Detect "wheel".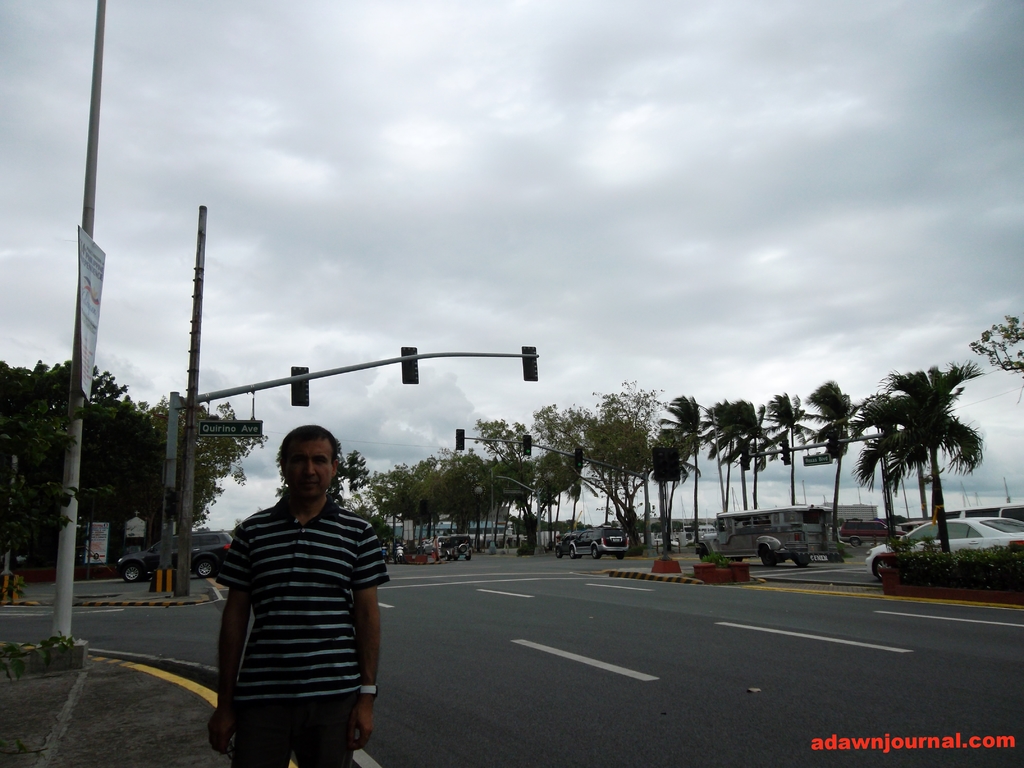
Detected at <box>874,559,890,581</box>.
